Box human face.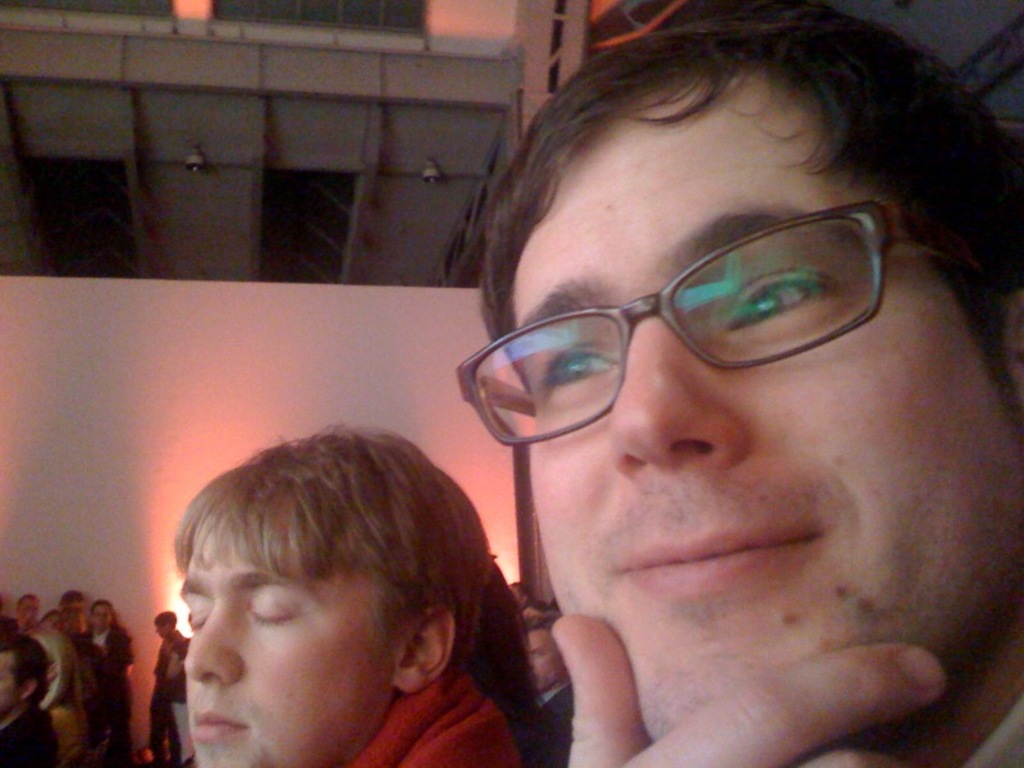
152,621,168,634.
